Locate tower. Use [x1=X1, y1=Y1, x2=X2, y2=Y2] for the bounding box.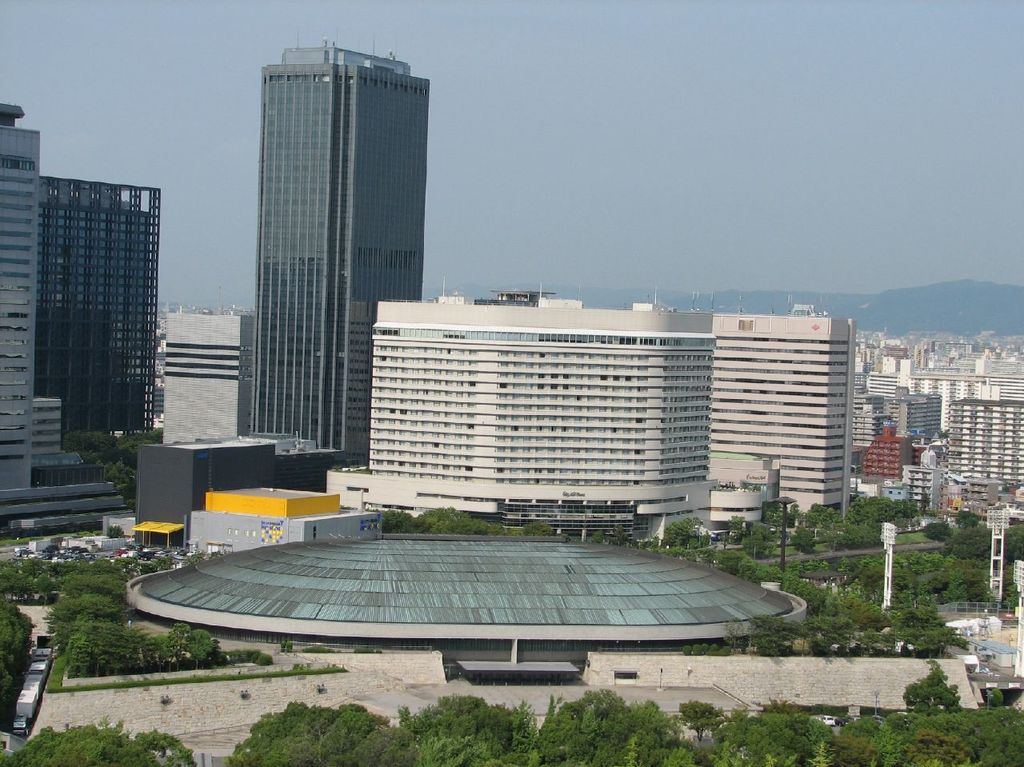
[x1=28, y1=176, x2=162, y2=457].
